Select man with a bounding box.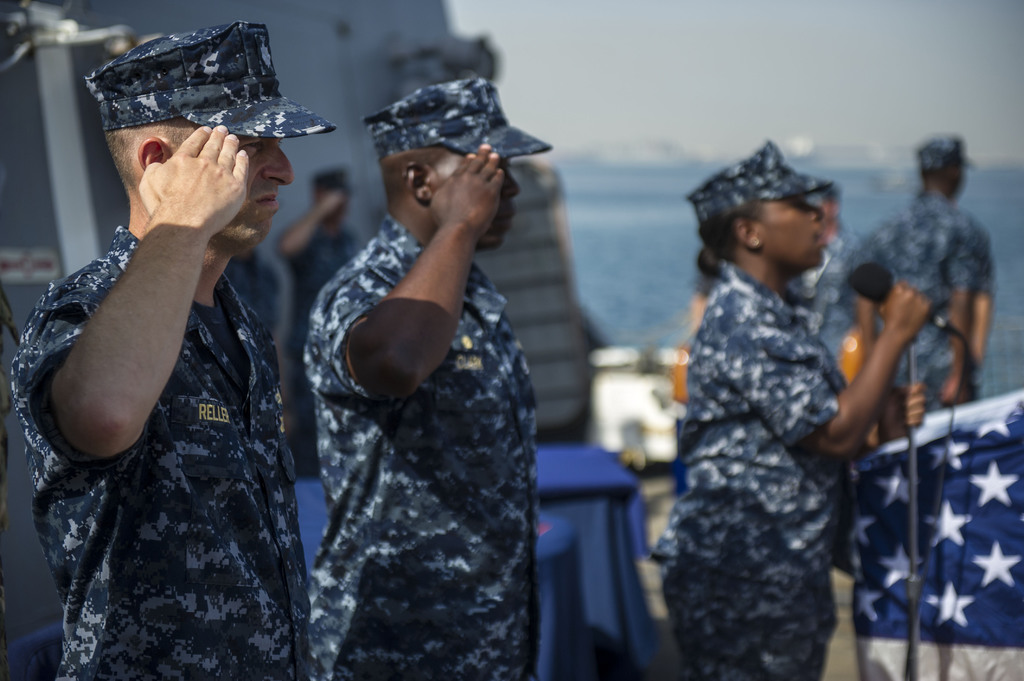
[273,161,362,478].
